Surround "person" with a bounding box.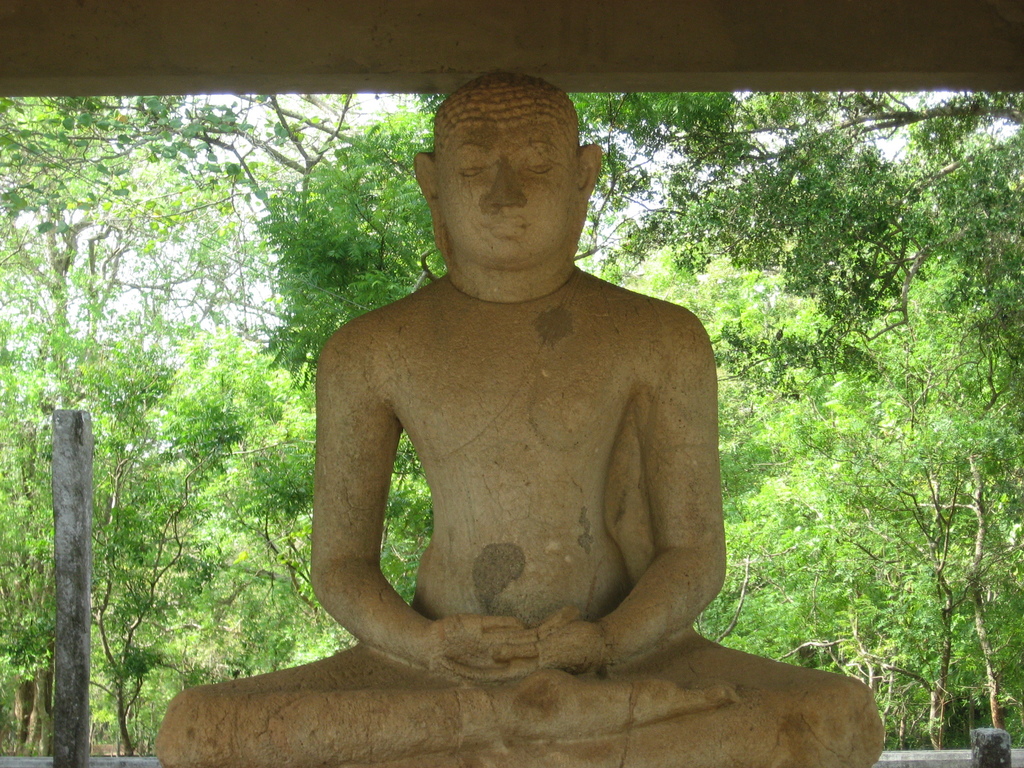
284,68,785,723.
